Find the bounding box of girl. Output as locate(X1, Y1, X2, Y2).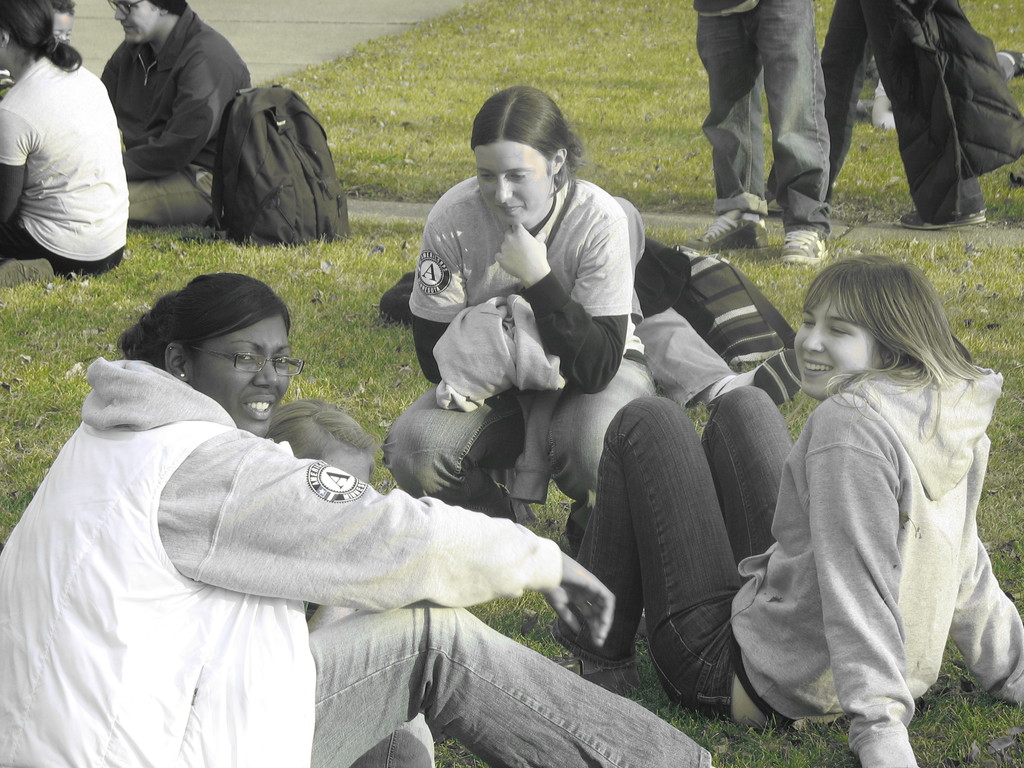
locate(556, 252, 1023, 767).
